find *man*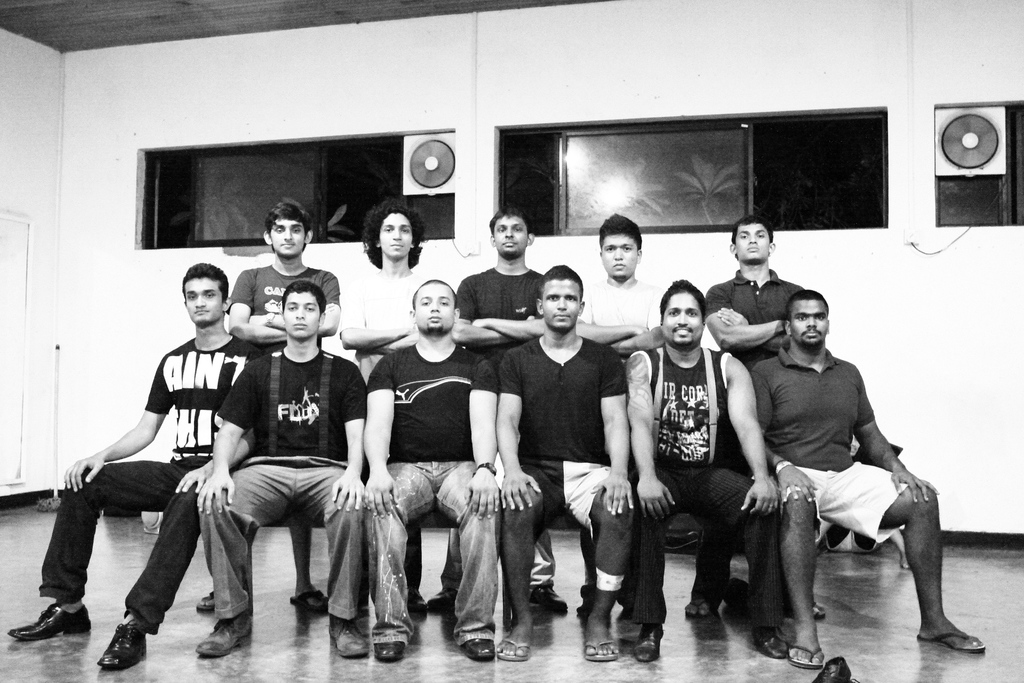
bbox(451, 210, 569, 611)
